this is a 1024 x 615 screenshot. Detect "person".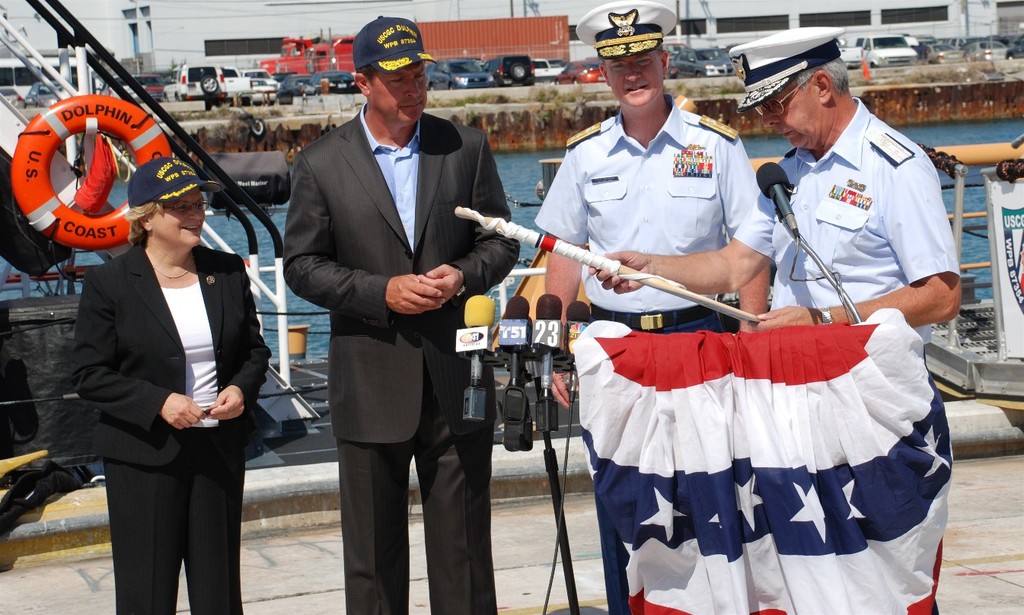
box(528, 0, 771, 411).
